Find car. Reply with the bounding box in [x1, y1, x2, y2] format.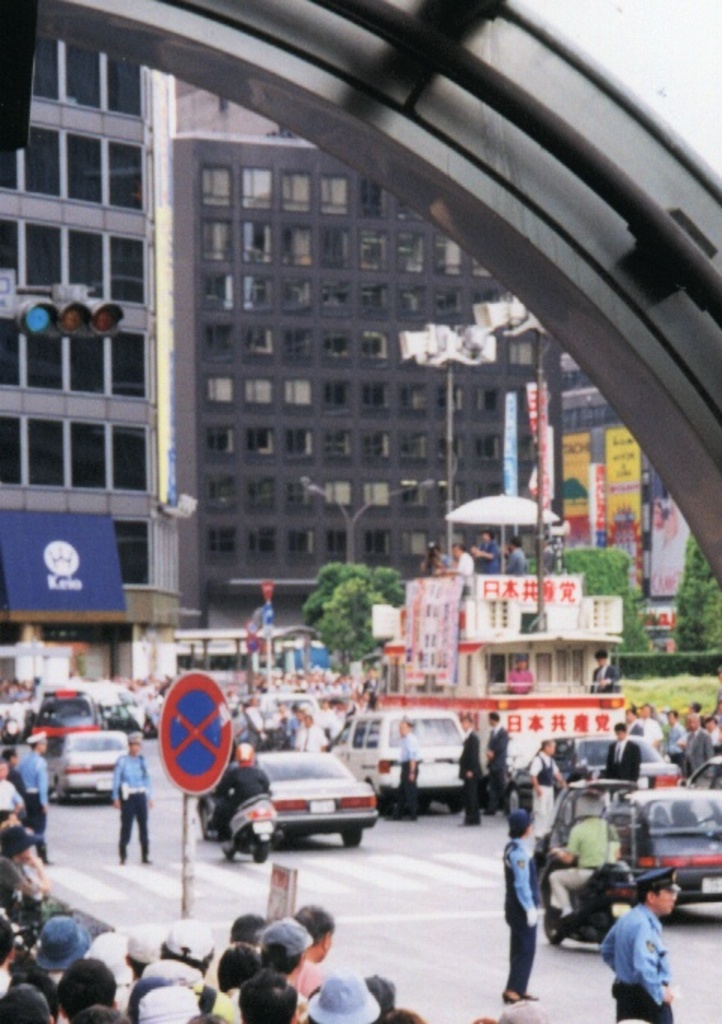
[329, 707, 465, 815].
